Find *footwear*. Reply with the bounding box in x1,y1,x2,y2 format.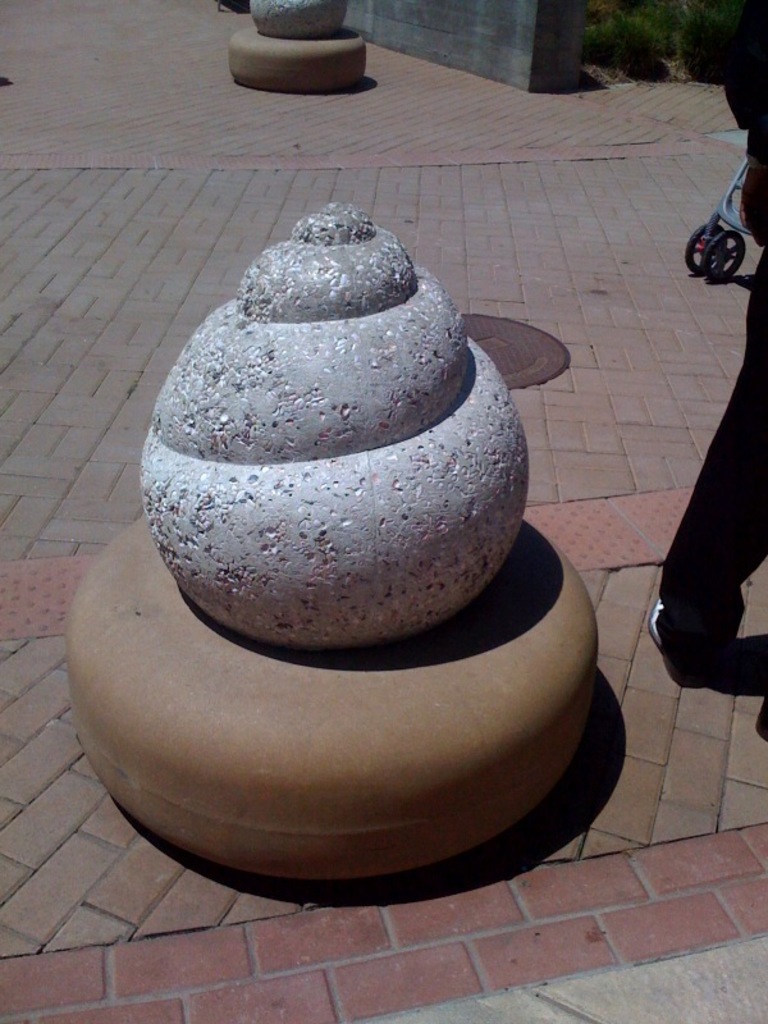
649,599,668,640.
